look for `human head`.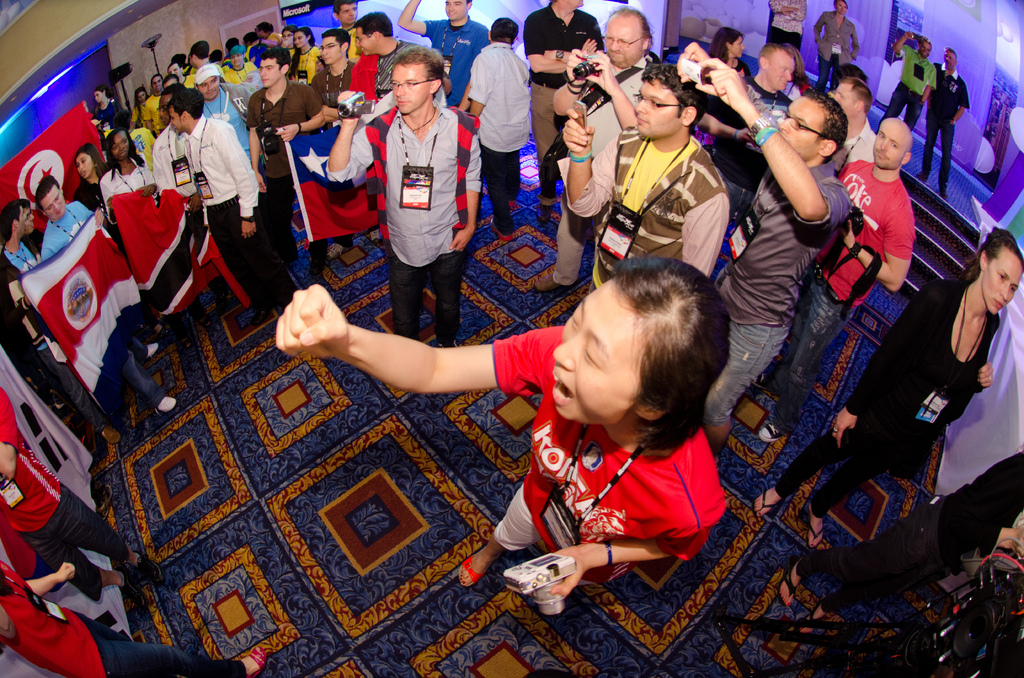
Found: region(332, 0, 359, 26).
